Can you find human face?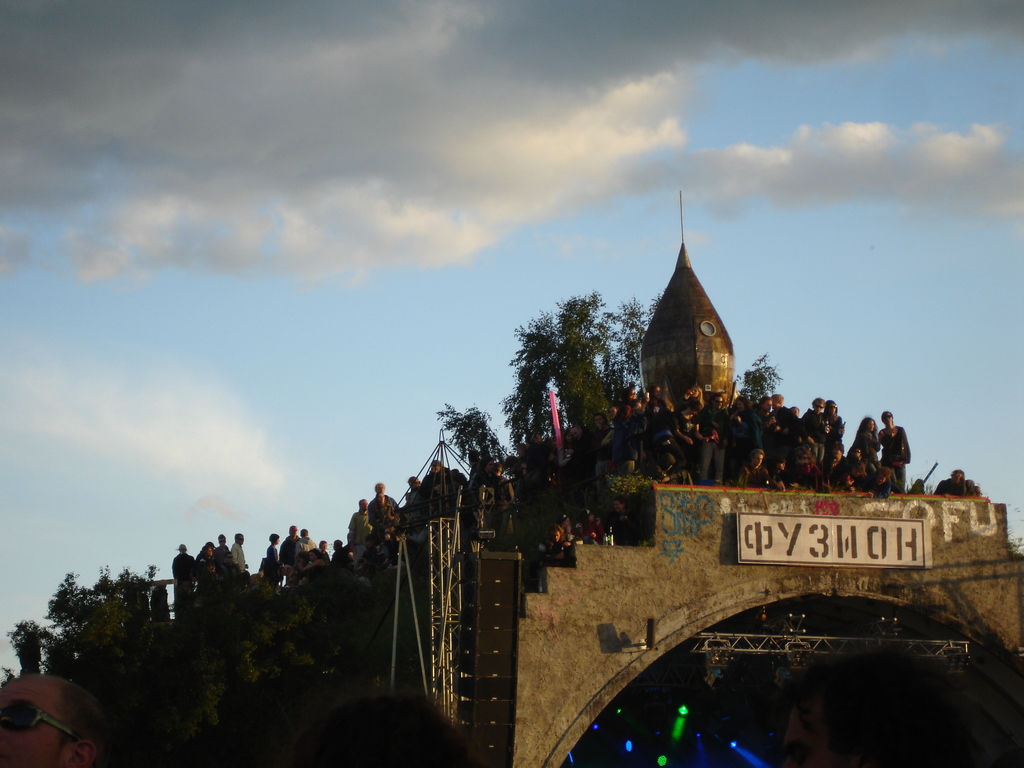
Yes, bounding box: detection(0, 667, 70, 766).
